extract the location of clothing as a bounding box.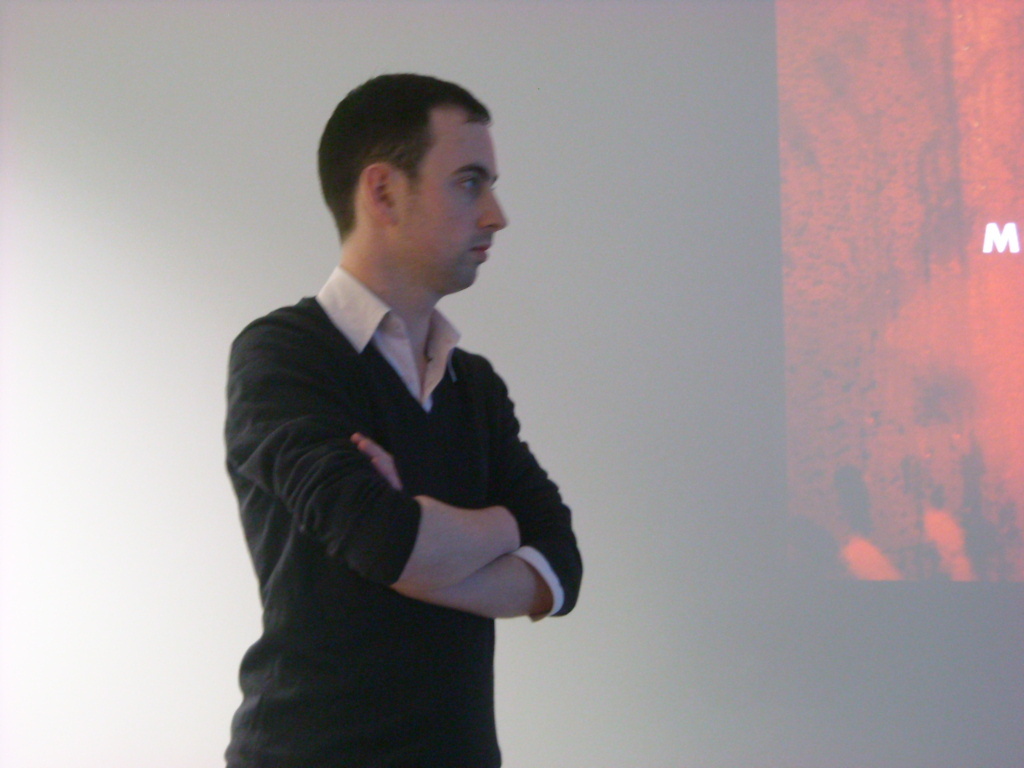
rect(220, 223, 582, 718).
